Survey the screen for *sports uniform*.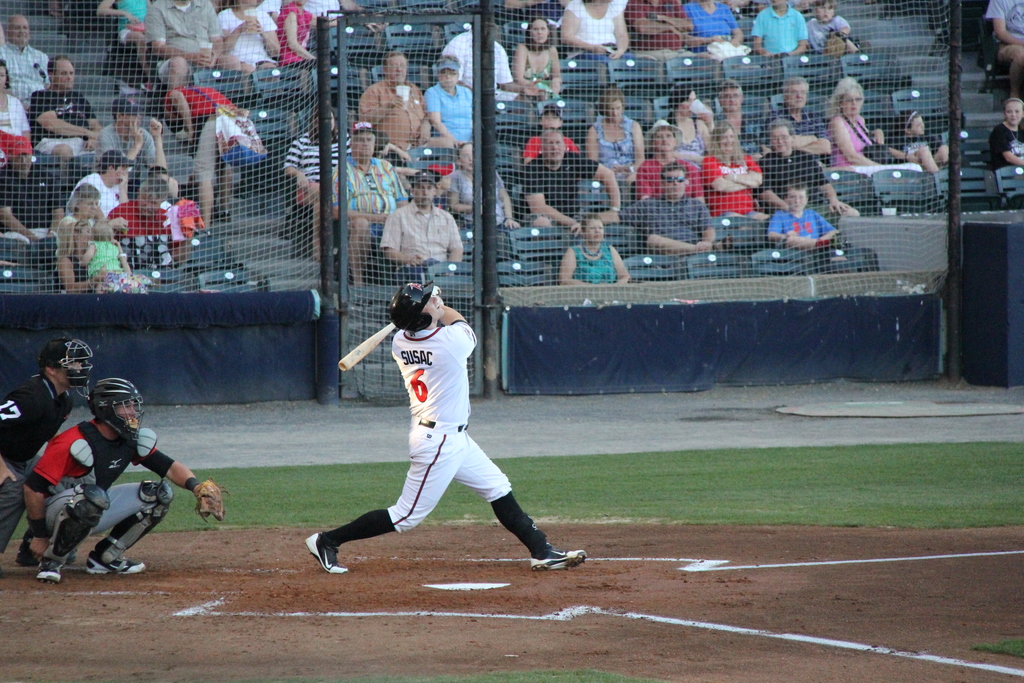
Survey found: {"x1": 18, "y1": 422, "x2": 185, "y2": 584}.
